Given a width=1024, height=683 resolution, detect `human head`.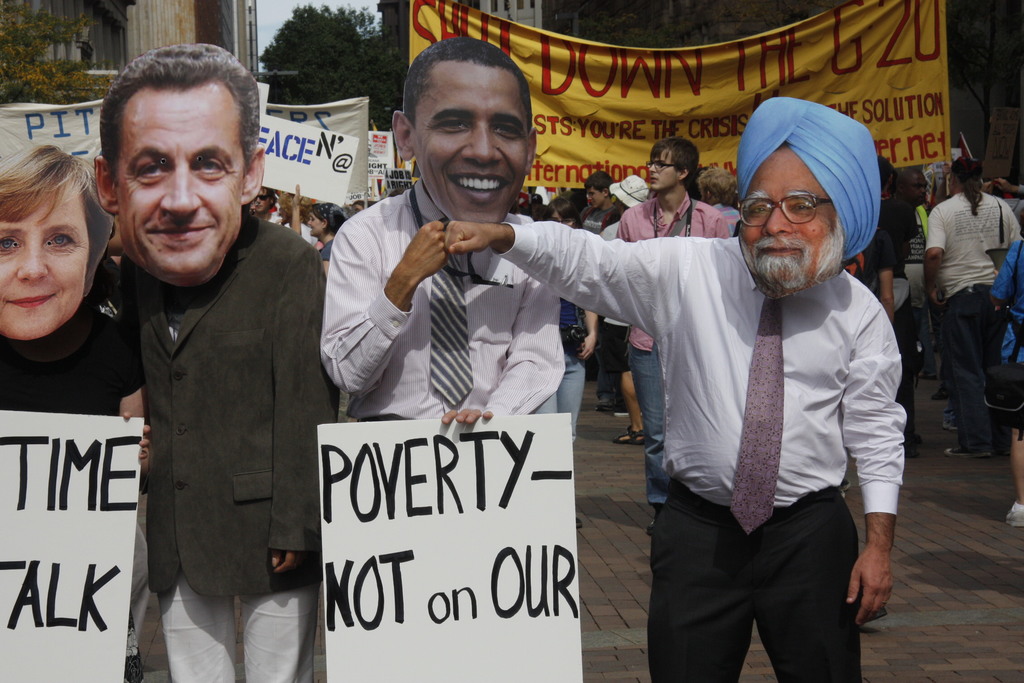
<bbox>561, 190, 589, 213</bbox>.
